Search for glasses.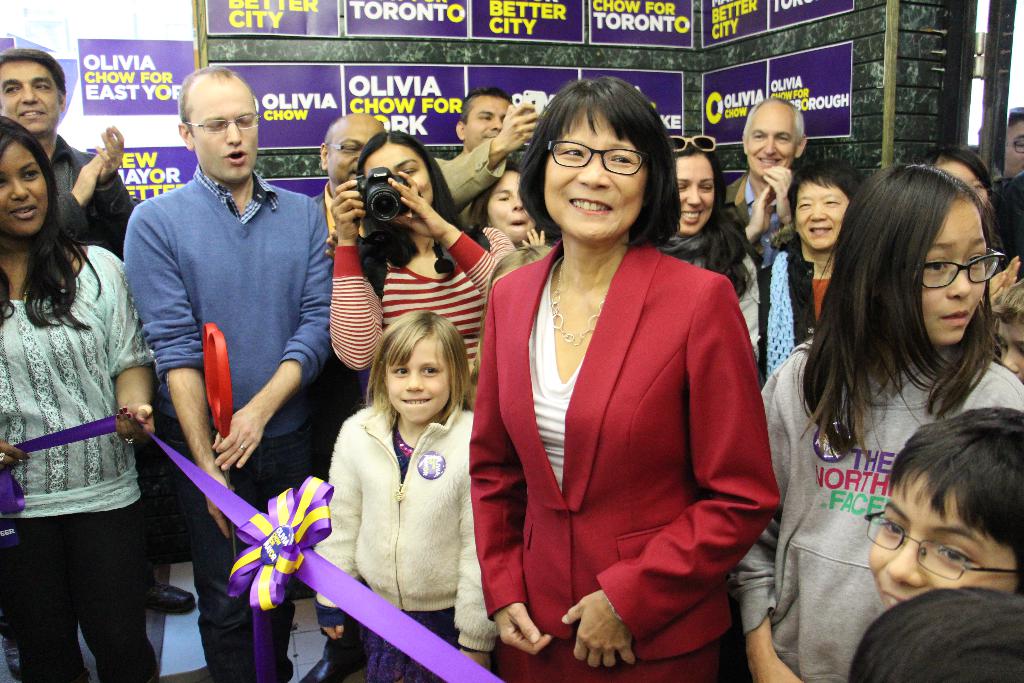
Found at x1=862 y1=507 x2=1023 y2=592.
